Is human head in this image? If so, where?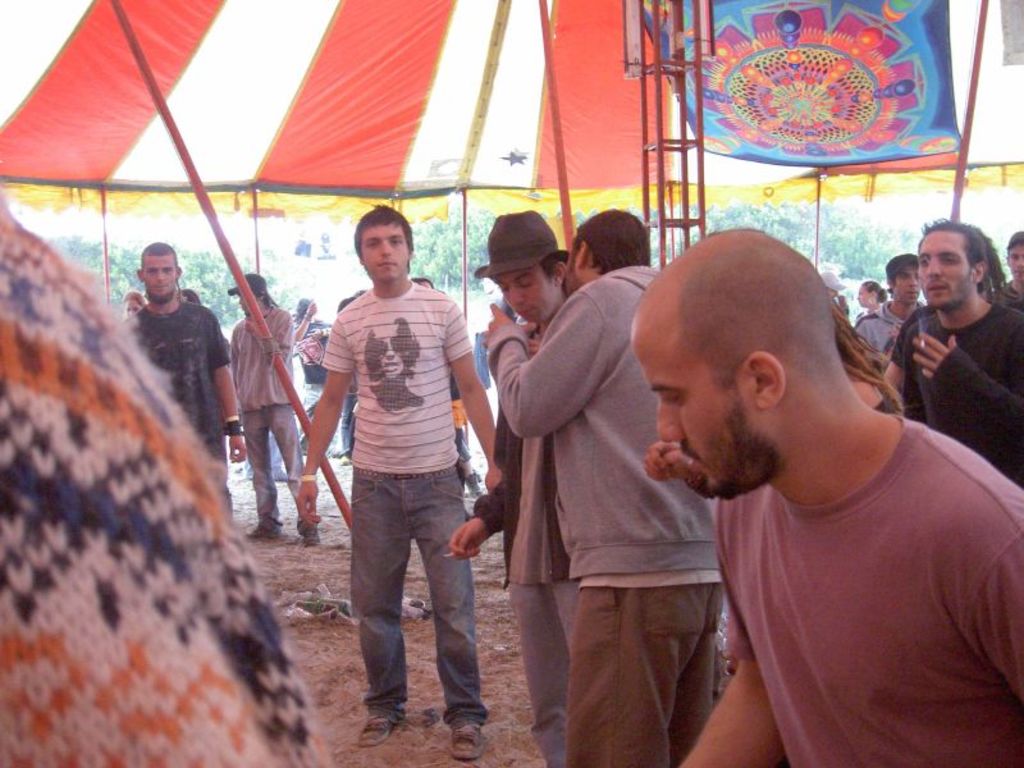
Yes, at pyautogui.locateOnScreen(124, 289, 145, 316).
